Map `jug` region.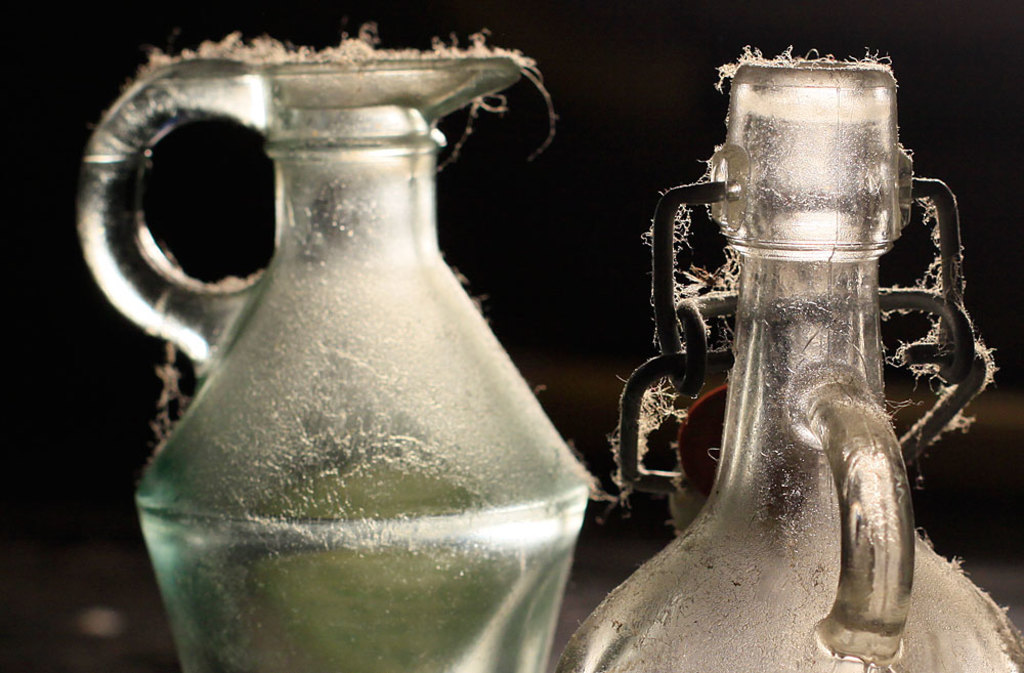
Mapped to rect(67, 27, 601, 672).
